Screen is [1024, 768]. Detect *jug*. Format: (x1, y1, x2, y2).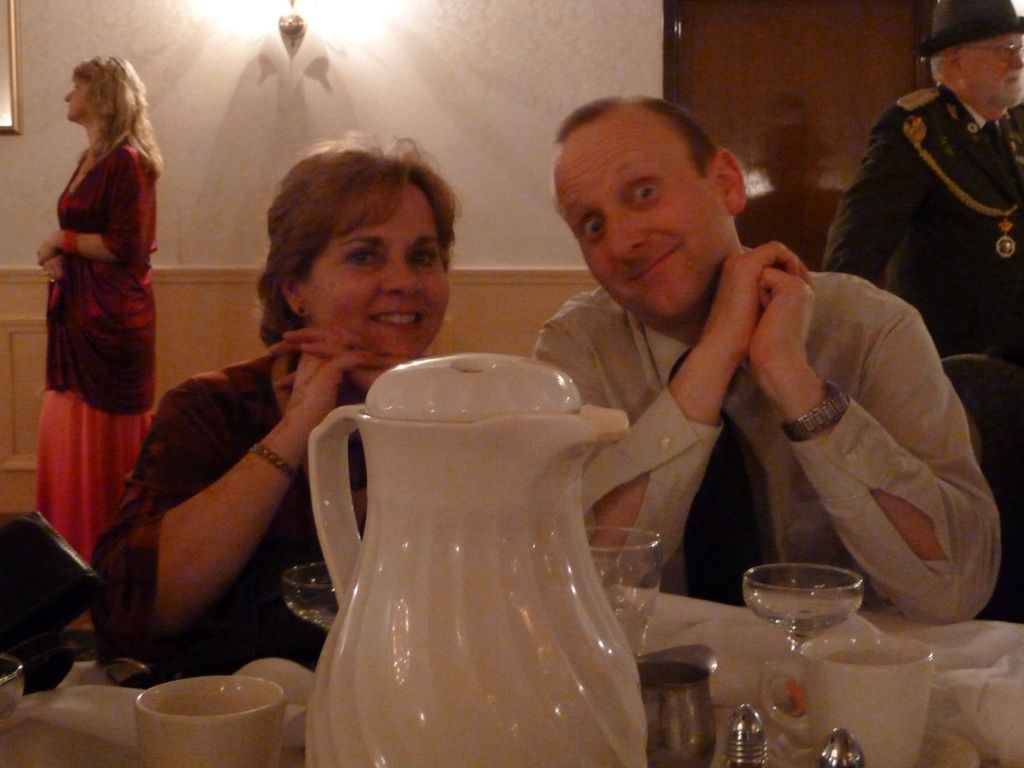
(267, 362, 692, 763).
